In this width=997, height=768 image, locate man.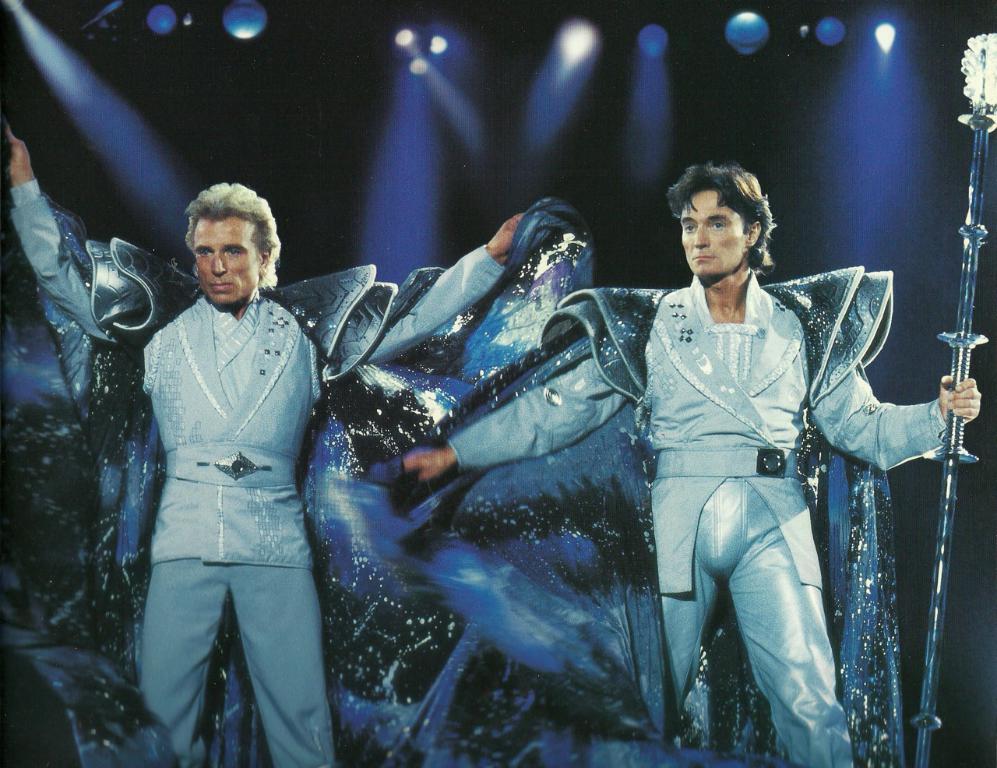
Bounding box: [left=9, top=123, right=526, bottom=767].
